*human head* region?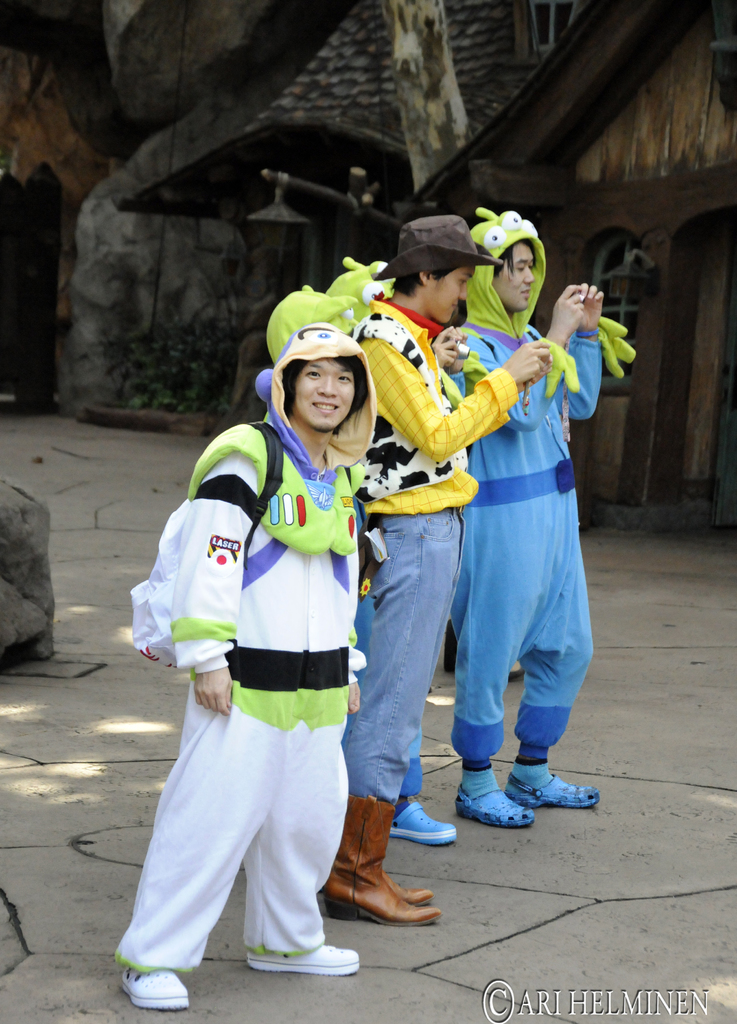
l=382, t=216, r=482, b=323
